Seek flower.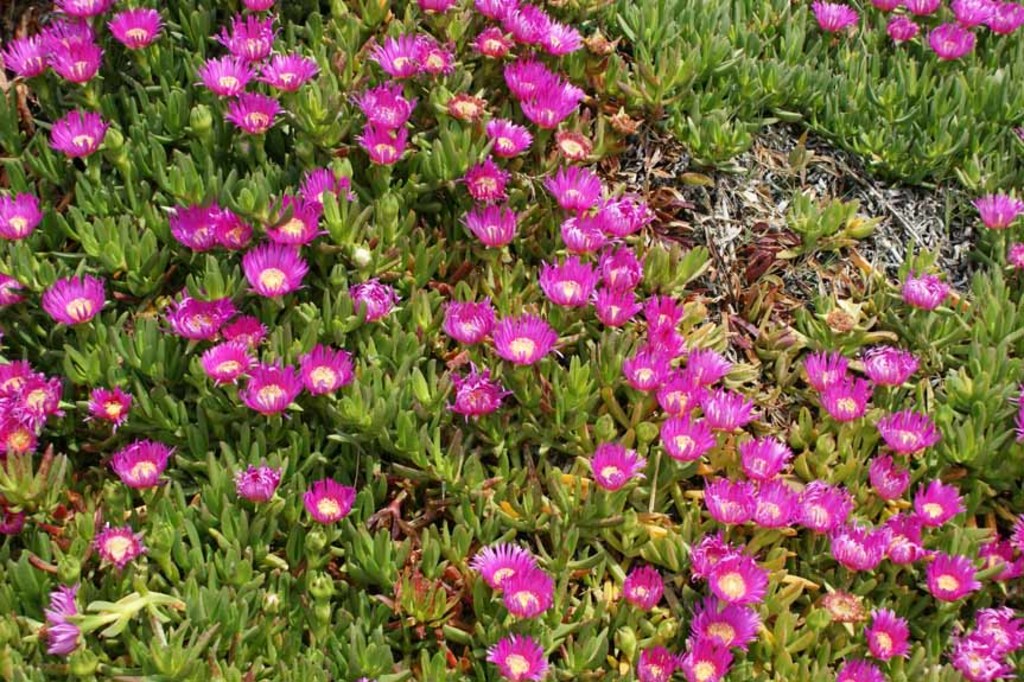
(0, 185, 56, 236).
